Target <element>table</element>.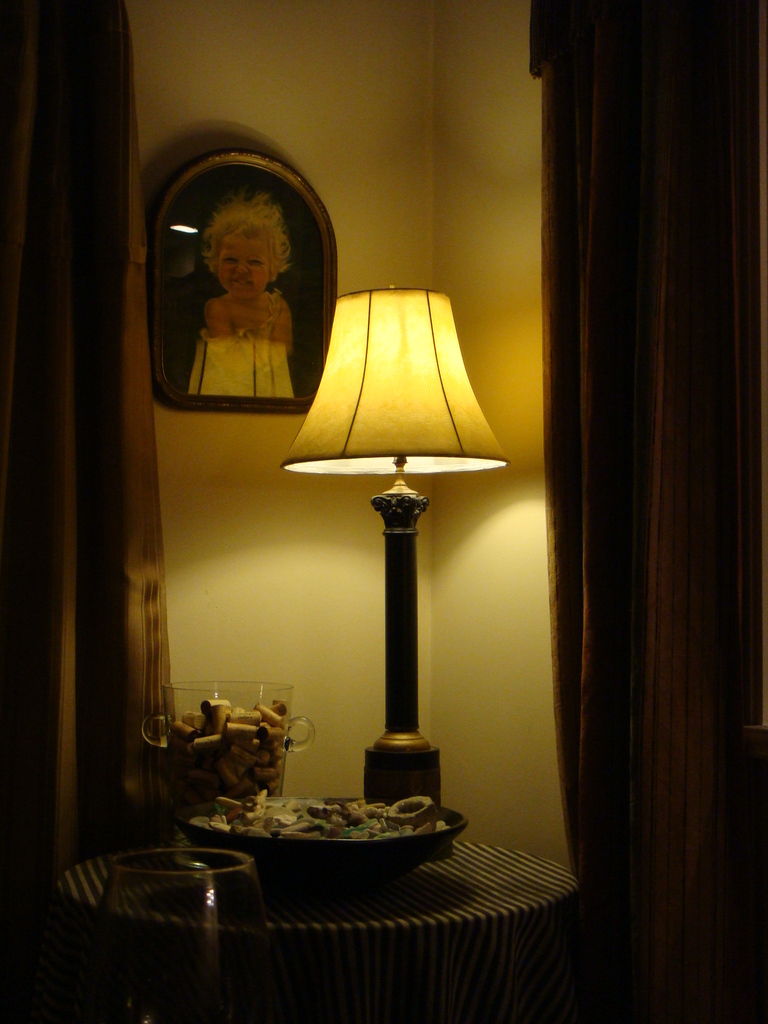
Target region: crop(50, 816, 575, 1023).
